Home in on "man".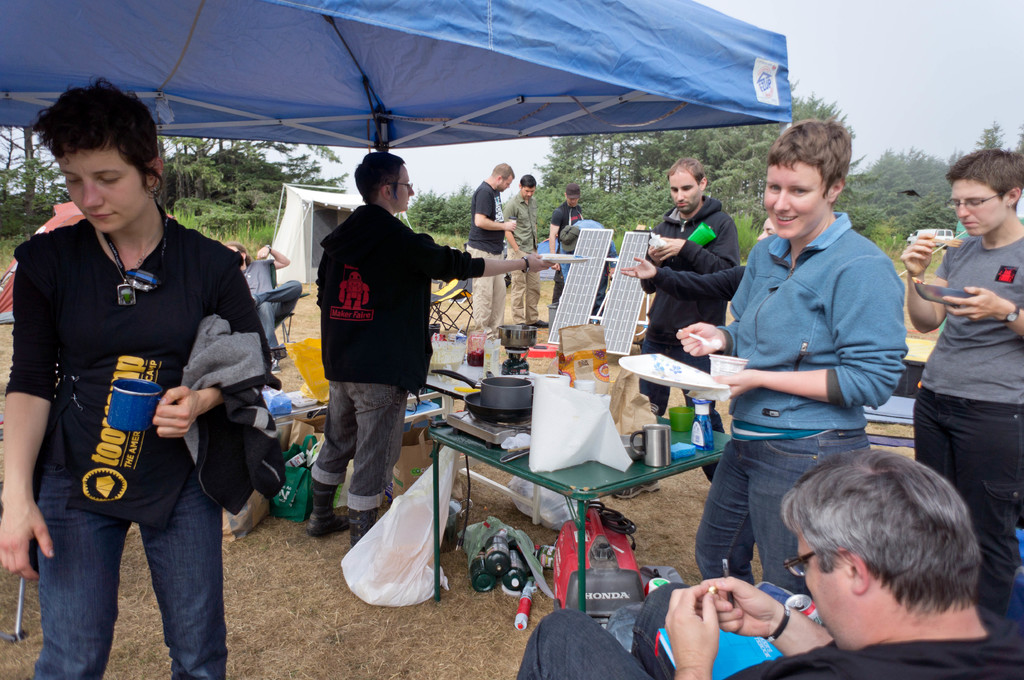
Homed in at <bbox>517, 453, 1023, 679</bbox>.
